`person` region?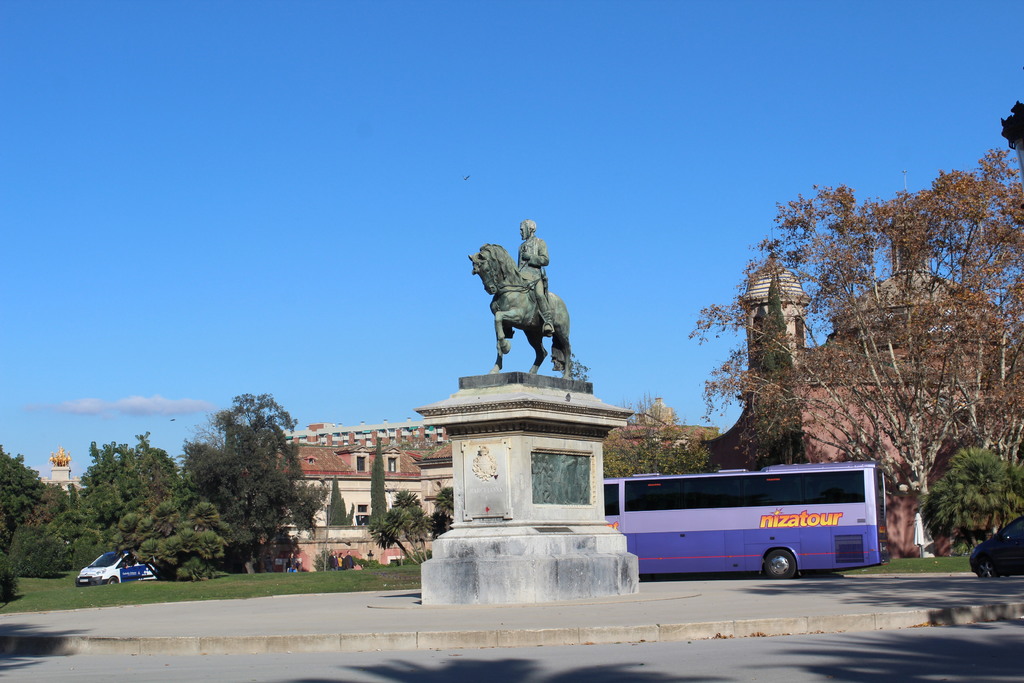
287/550/298/572
